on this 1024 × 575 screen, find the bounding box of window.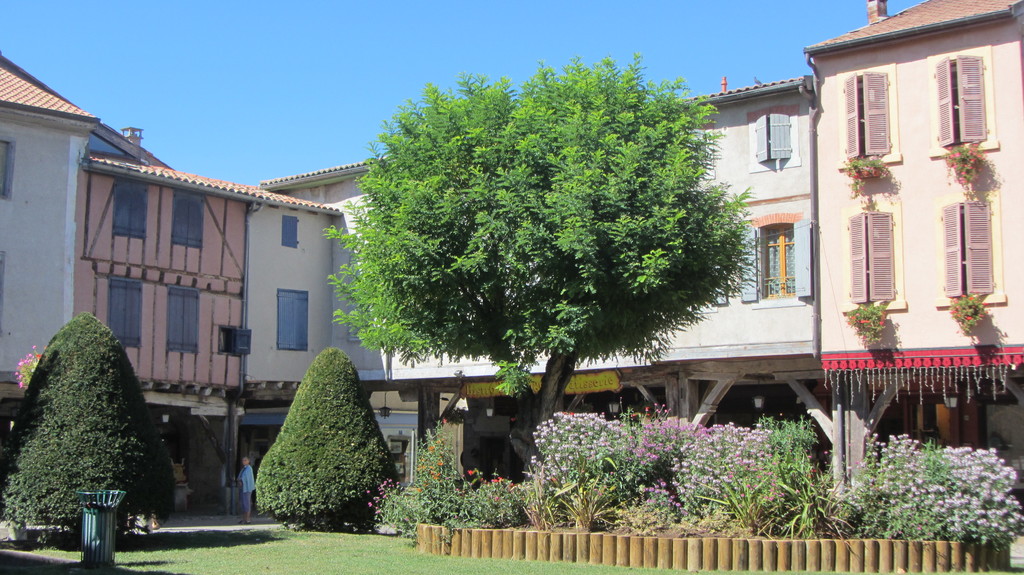
Bounding box: crop(844, 79, 893, 151).
